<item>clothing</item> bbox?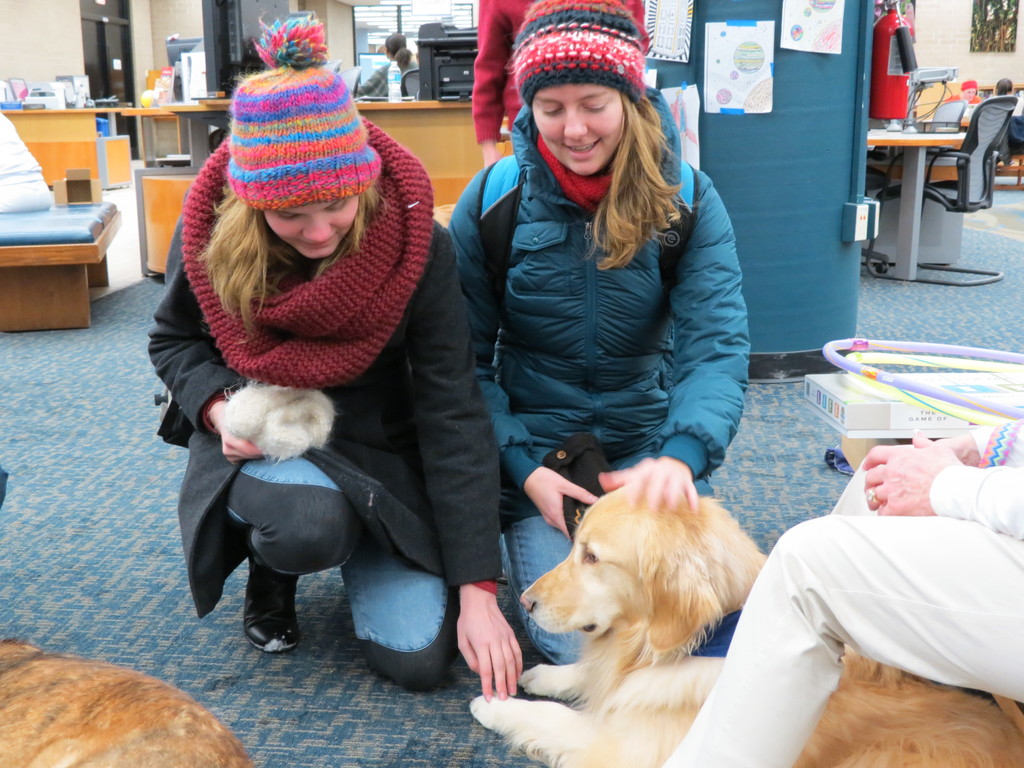
bbox=(134, 119, 477, 643)
